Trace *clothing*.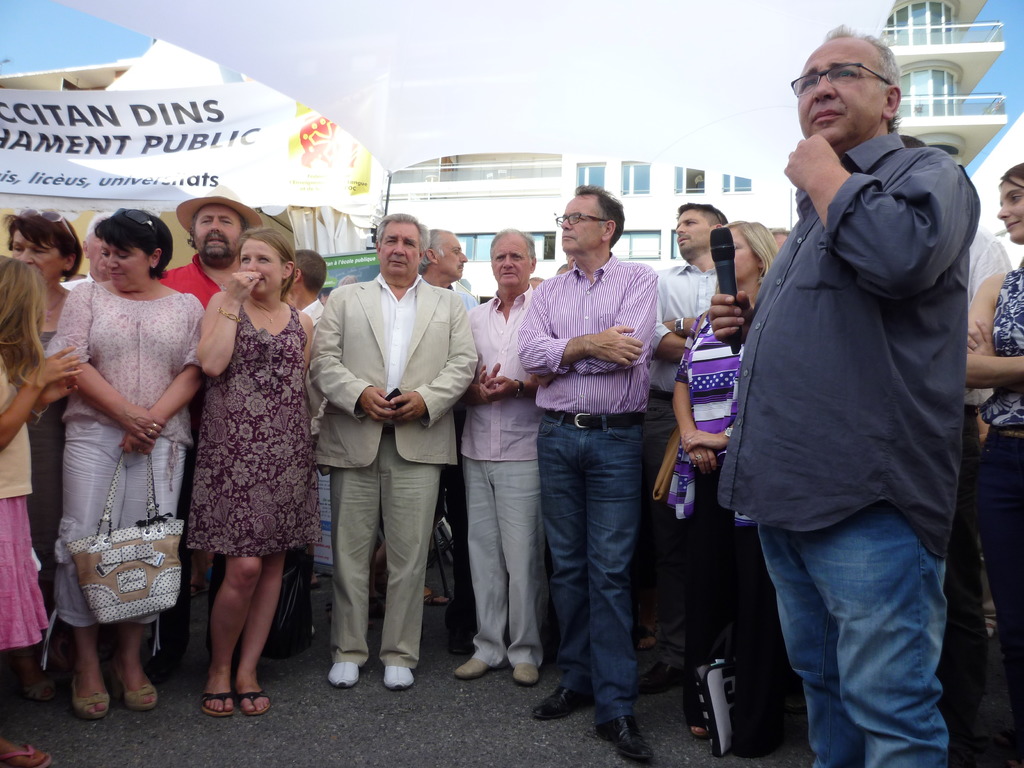
Traced to 705 132 982 764.
